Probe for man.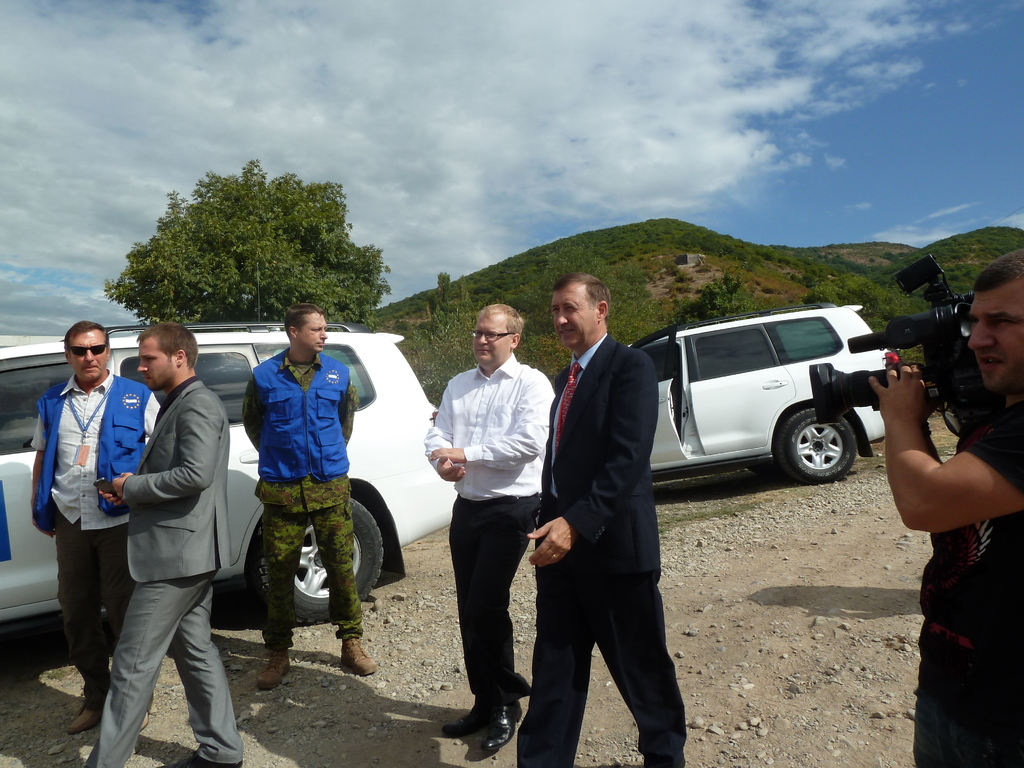
Probe result: {"left": 417, "top": 303, "right": 564, "bottom": 753}.
